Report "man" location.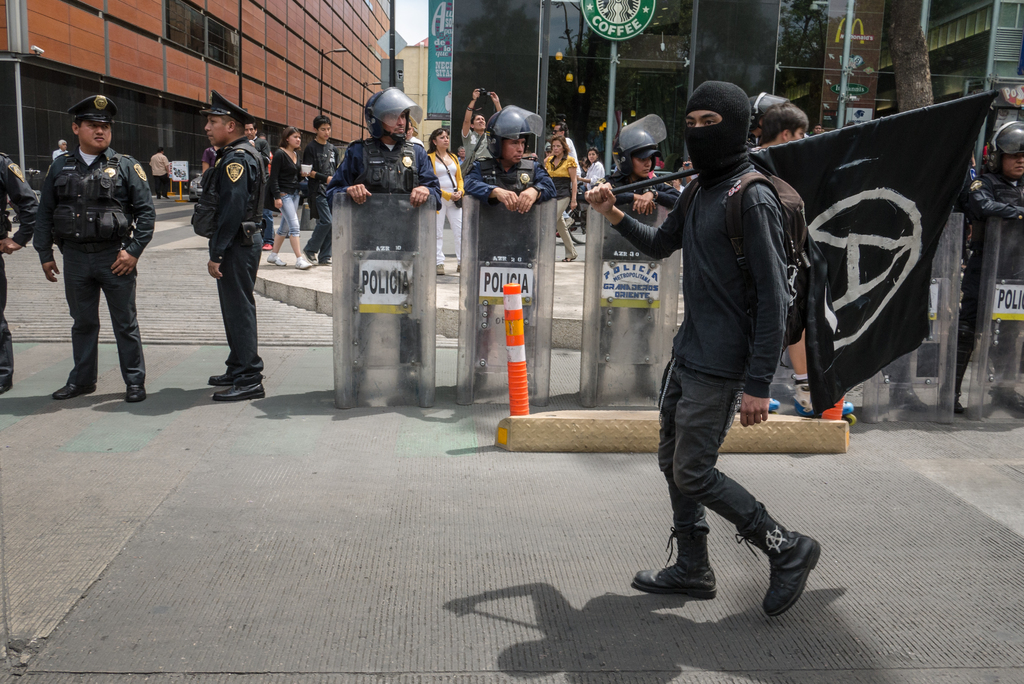
Report: <region>150, 146, 169, 199</region>.
